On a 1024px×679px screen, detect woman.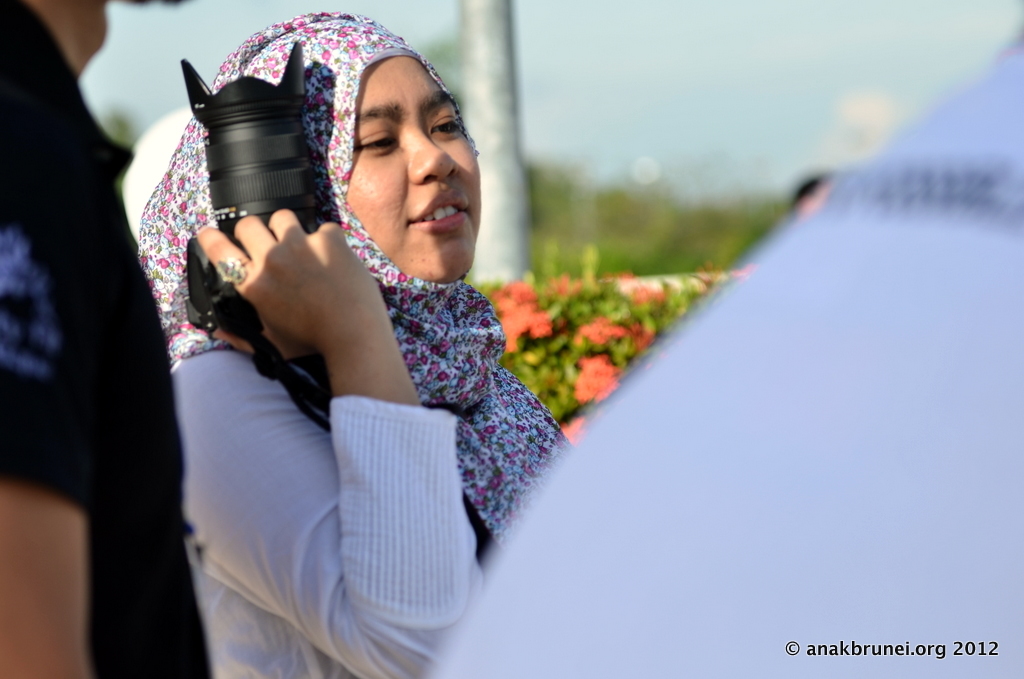
bbox=(172, 36, 566, 643).
